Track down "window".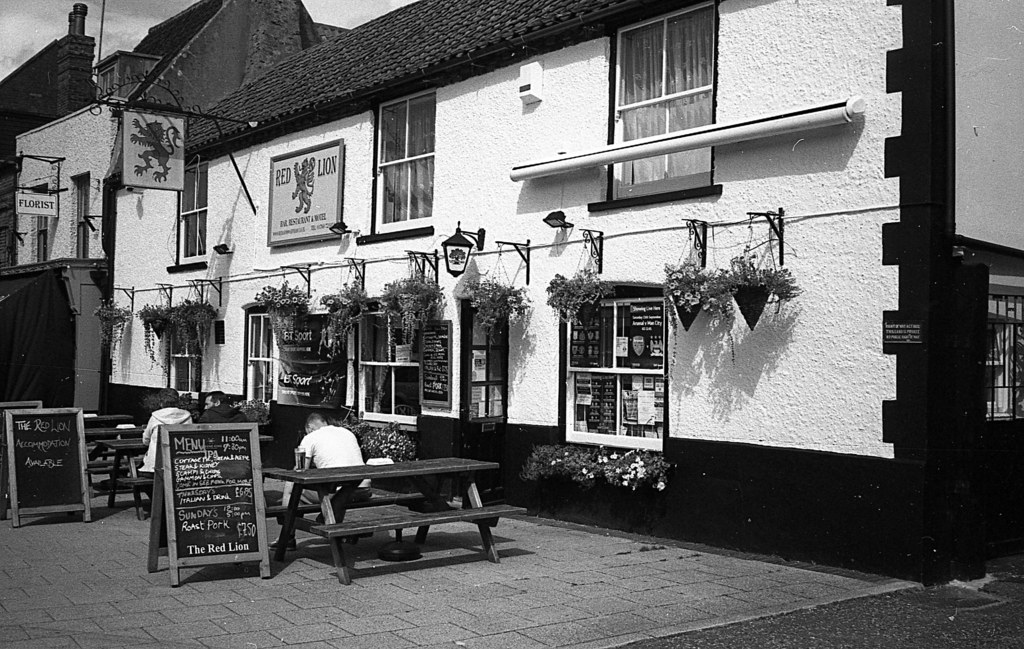
Tracked to {"x1": 250, "y1": 313, "x2": 277, "y2": 395}.
